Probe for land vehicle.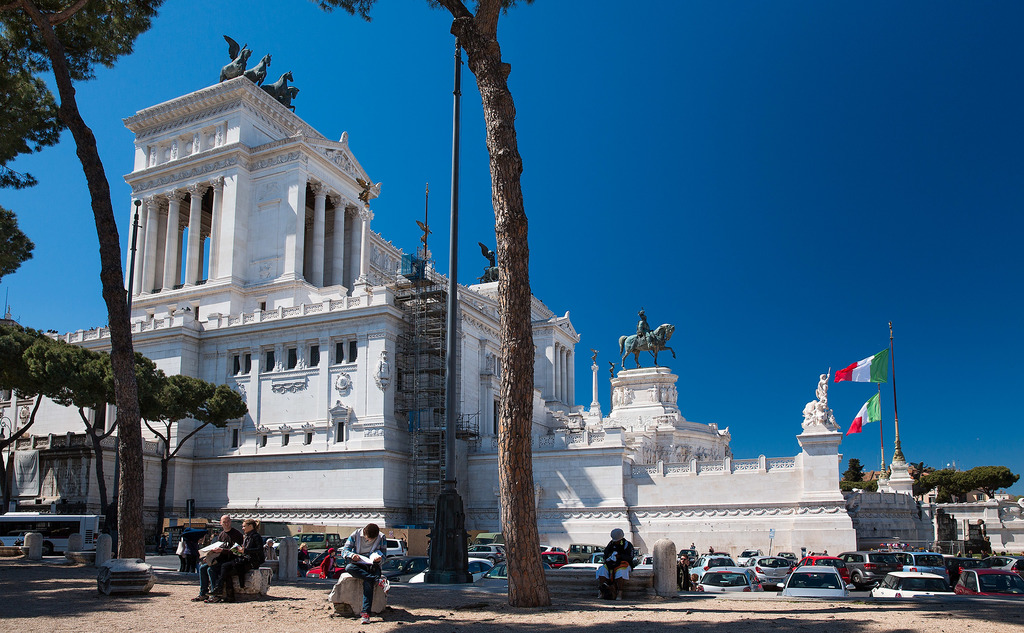
Probe result: l=477, t=560, r=552, b=586.
